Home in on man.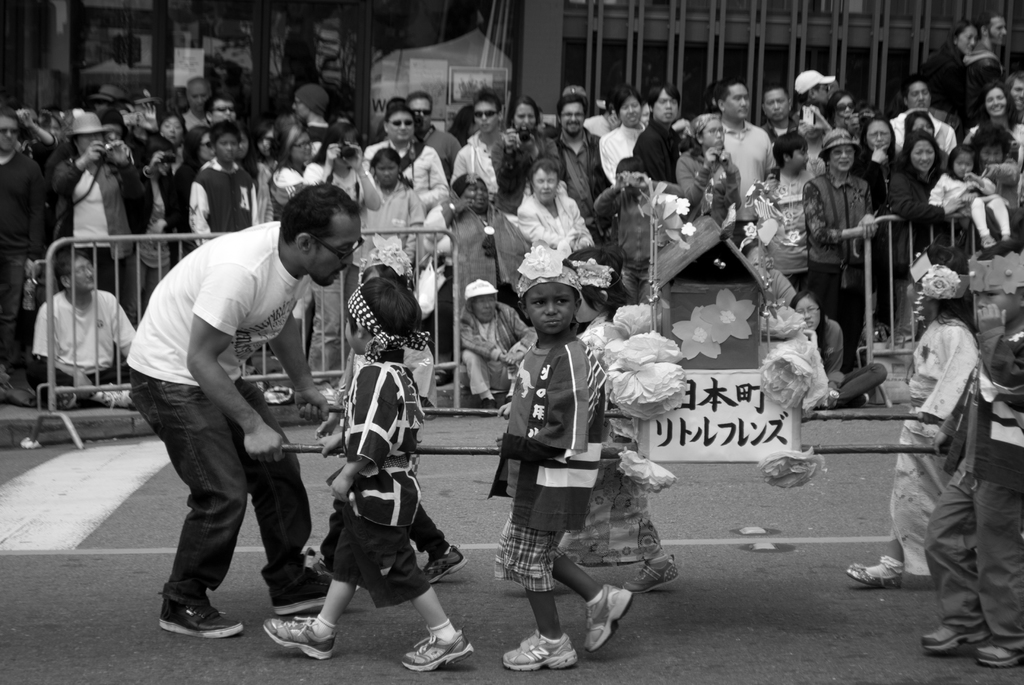
Homed in at {"left": 126, "top": 166, "right": 346, "bottom": 649}.
